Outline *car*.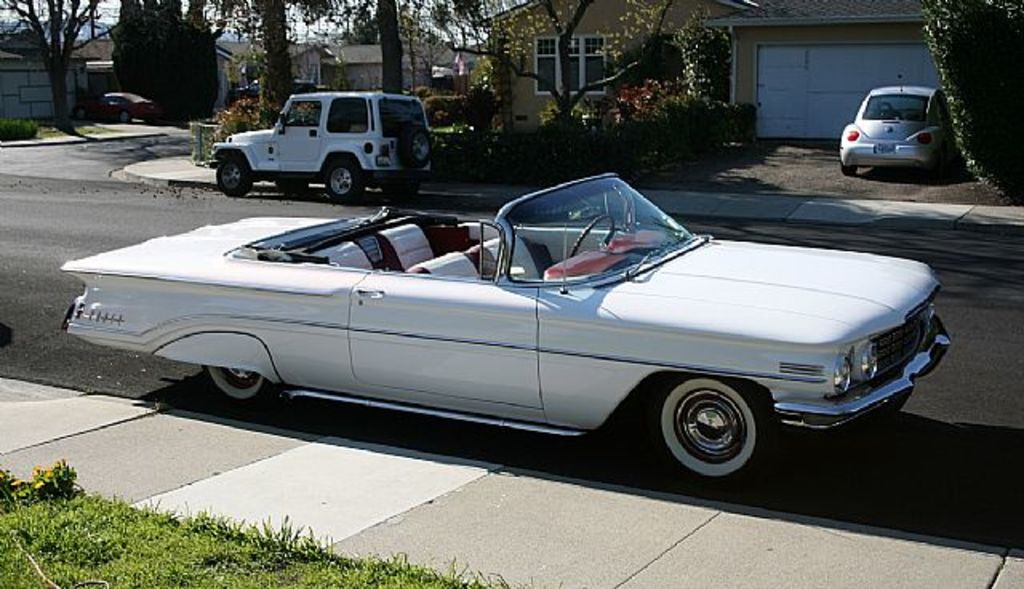
Outline: pyautogui.locateOnScreen(211, 88, 435, 200).
